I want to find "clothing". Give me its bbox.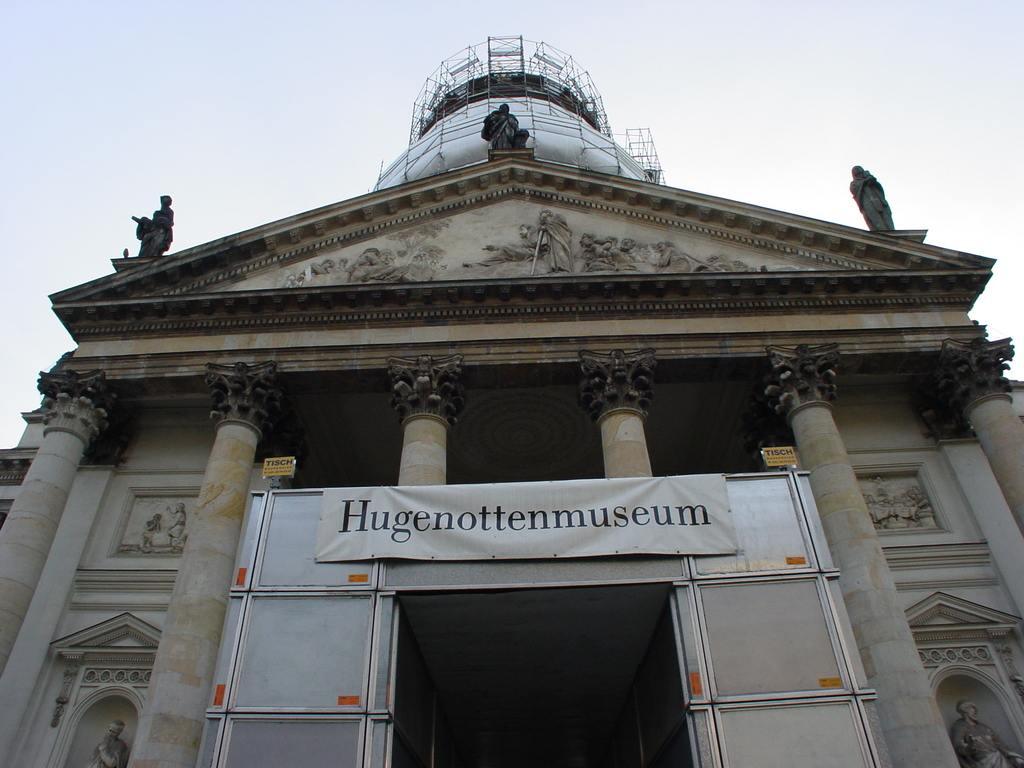
<region>481, 110, 520, 148</region>.
